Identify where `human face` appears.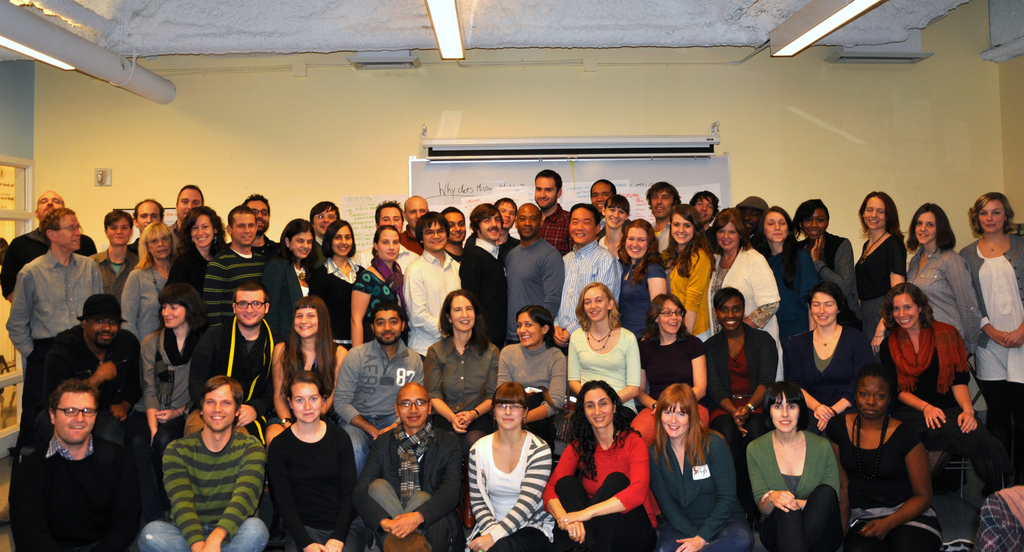
Appears at {"x1": 204, "y1": 385, "x2": 234, "y2": 431}.
